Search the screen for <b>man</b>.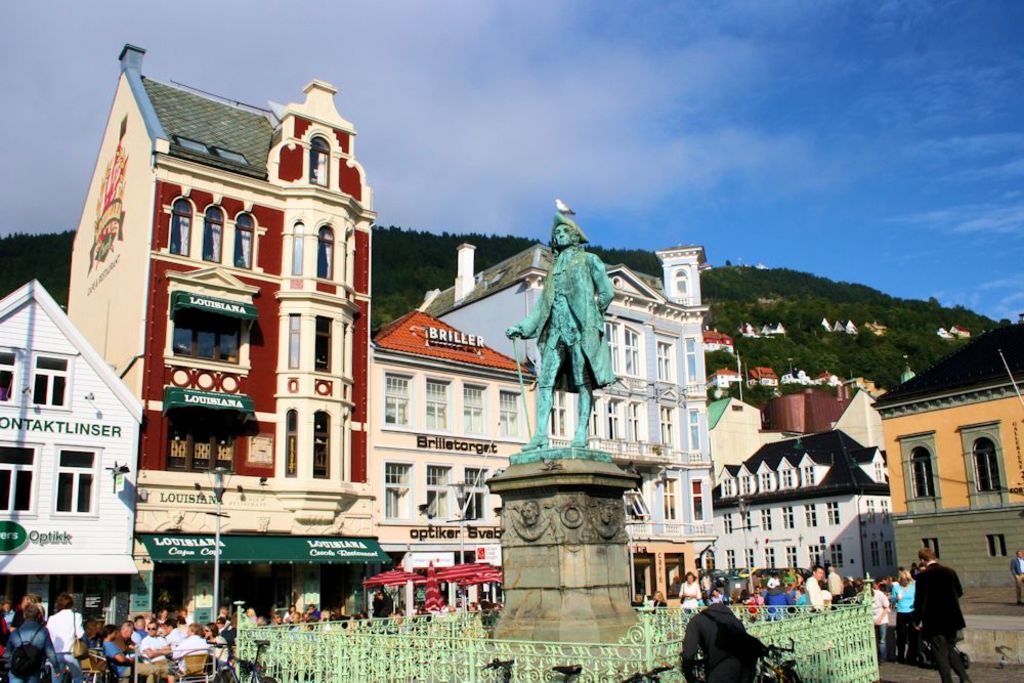
Found at <region>268, 608, 288, 631</region>.
